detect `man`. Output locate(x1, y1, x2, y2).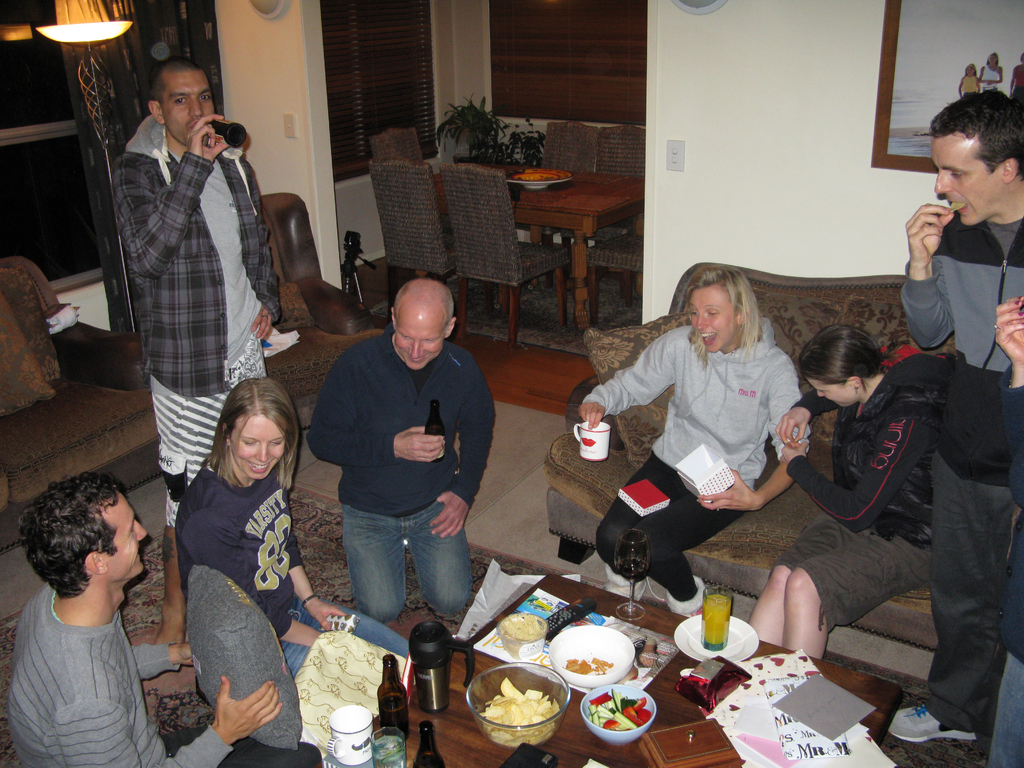
locate(284, 270, 494, 664).
